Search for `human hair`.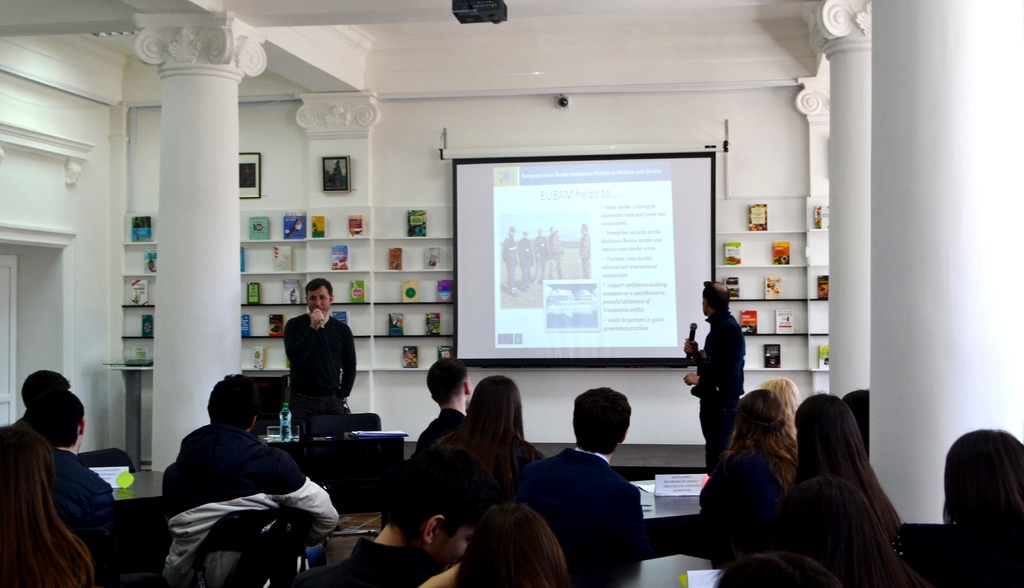
Found at [0,424,95,587].
